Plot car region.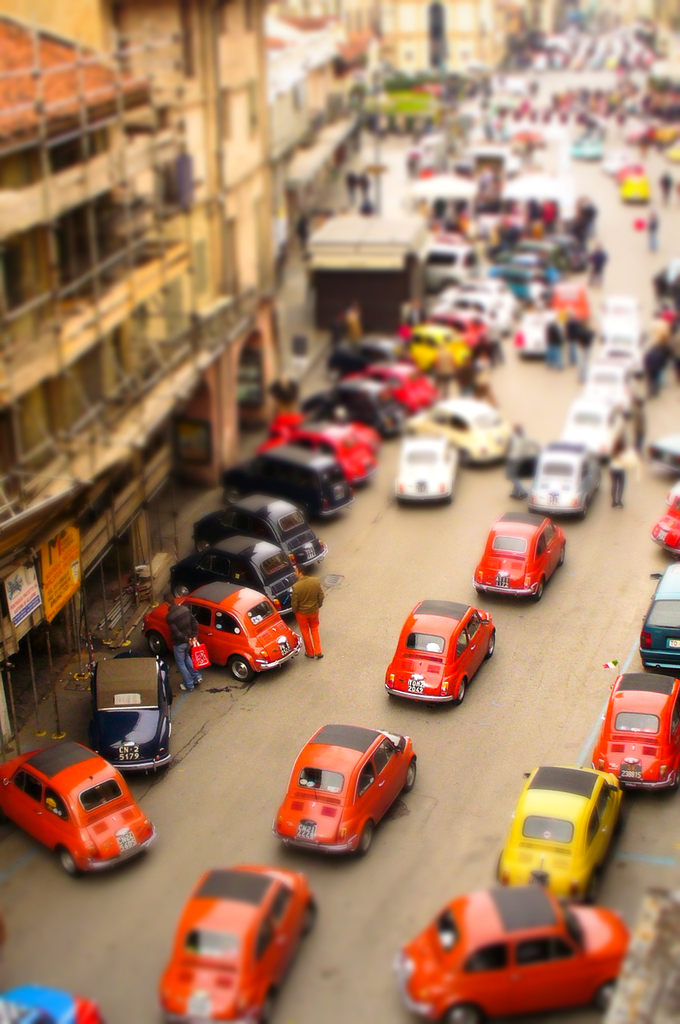
Plotted at (586, 667, 679, 786).
